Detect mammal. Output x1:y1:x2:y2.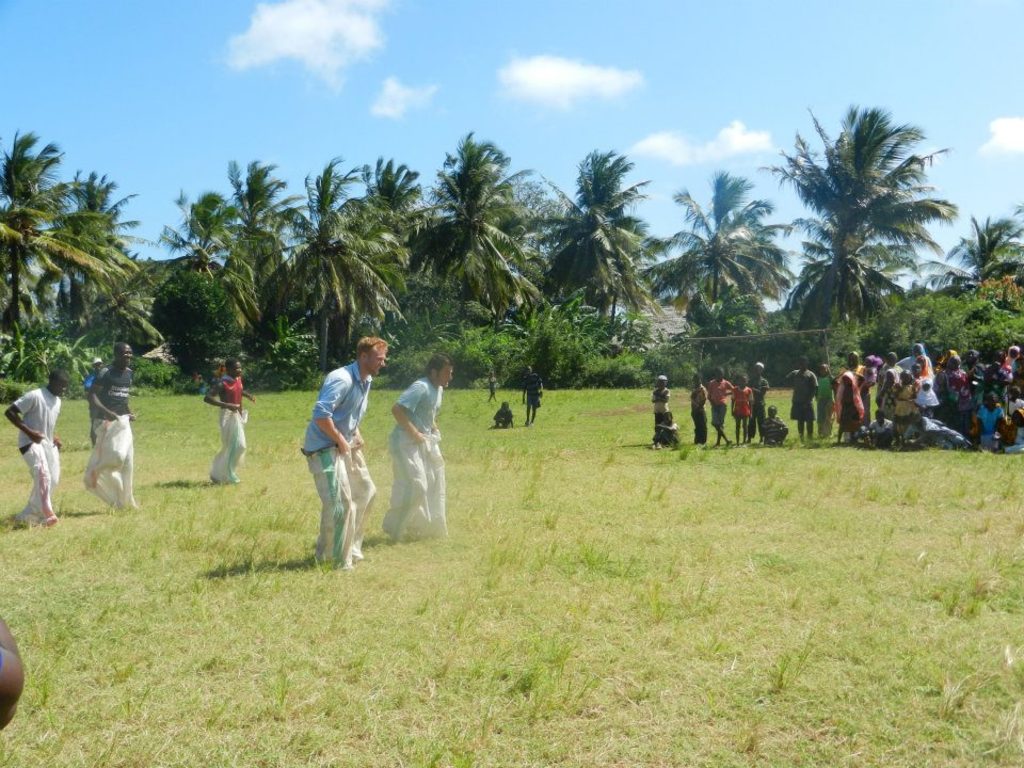
688:375:705:441.
